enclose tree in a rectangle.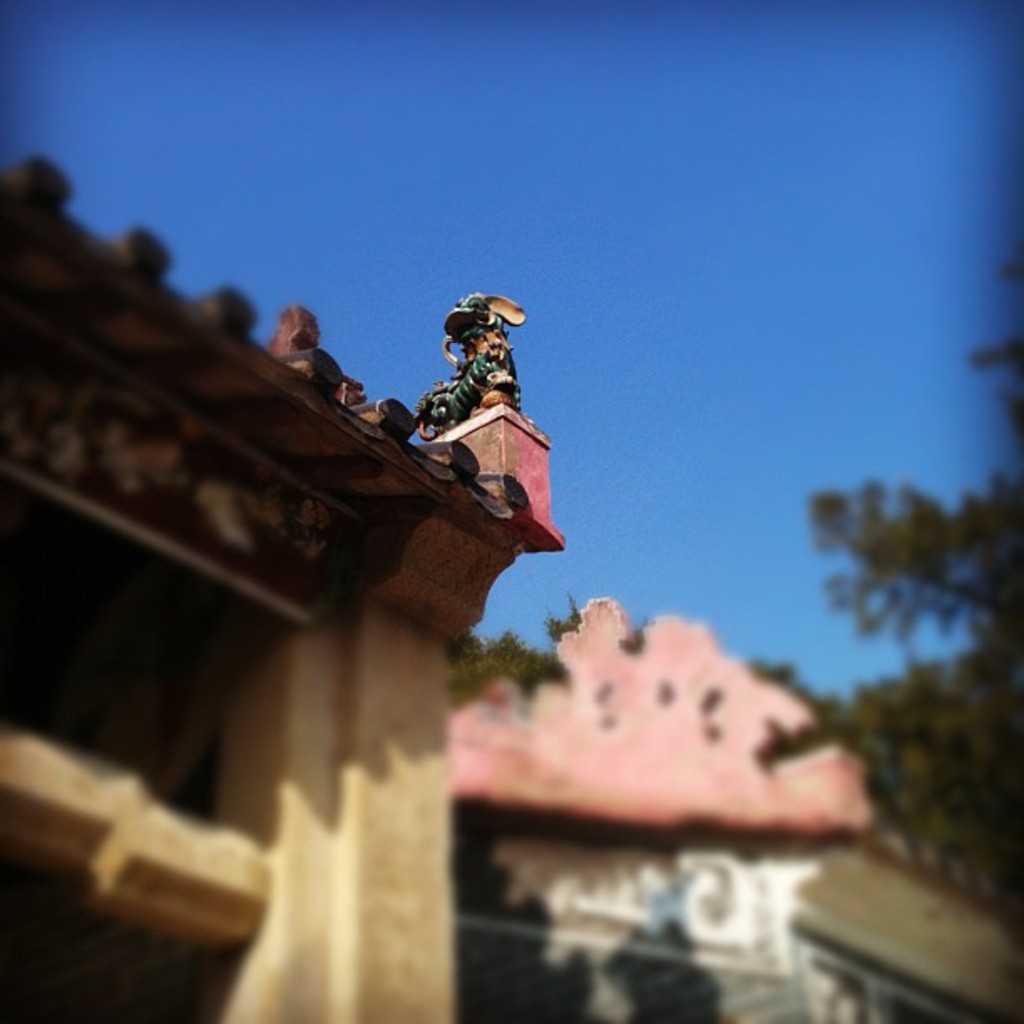
x1=803 y1=258 x2=1022 y2=912.
